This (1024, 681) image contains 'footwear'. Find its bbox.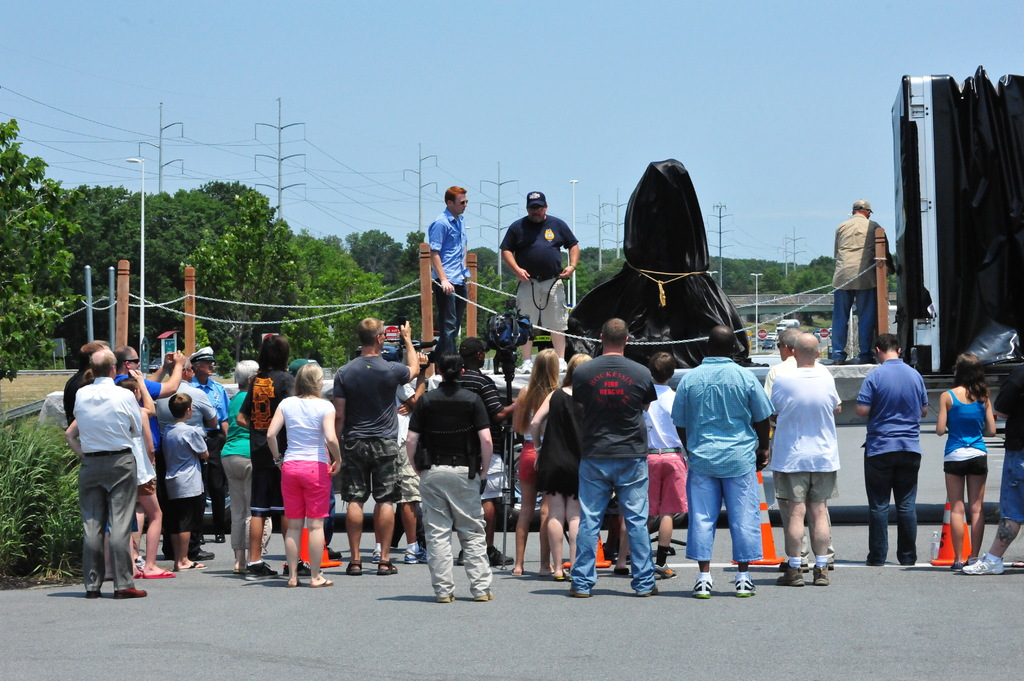
region(737, 582, 756, 594).
